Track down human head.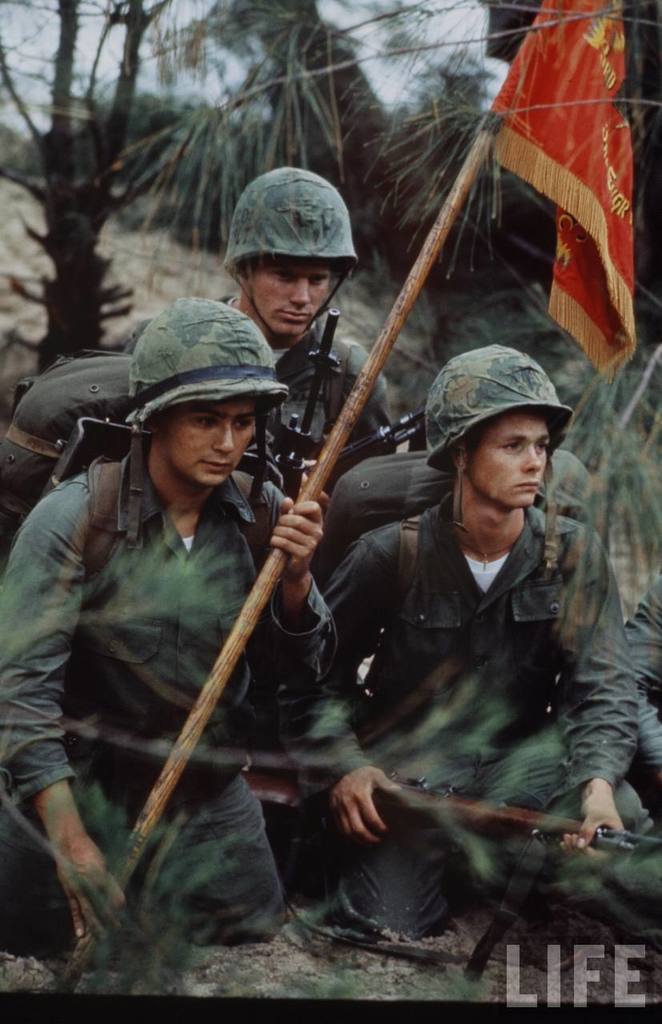
Tracked to <box>127,294,277,486</box>.
